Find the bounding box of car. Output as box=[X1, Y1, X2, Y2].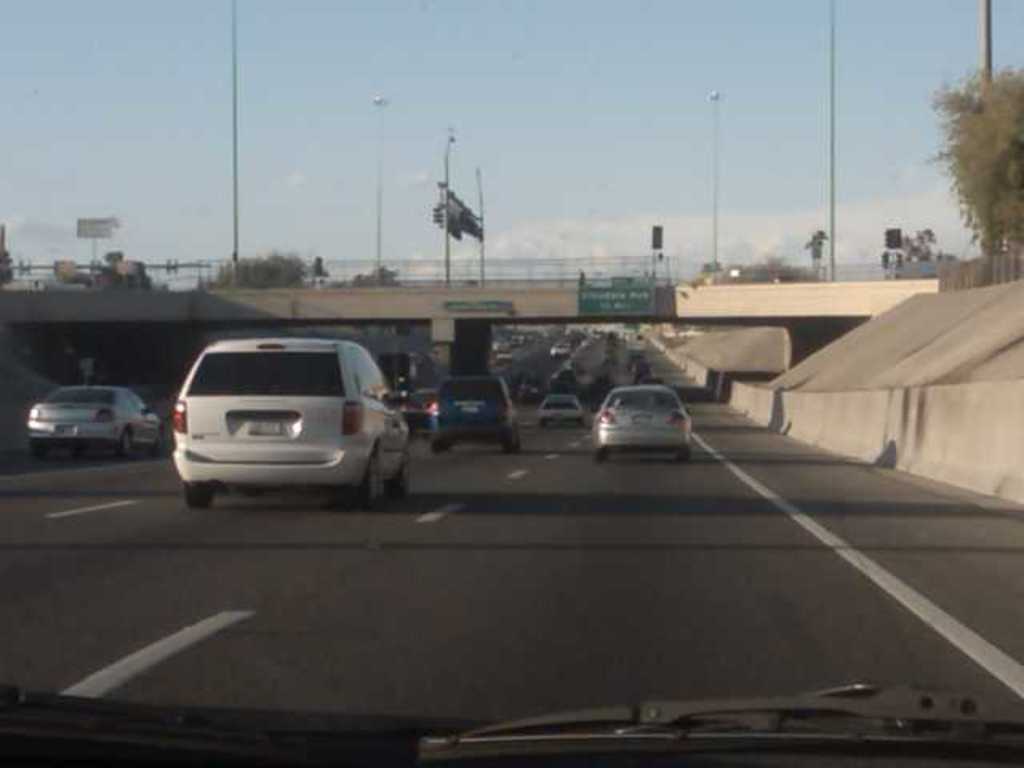
box=[488, 336, 504, 349].
